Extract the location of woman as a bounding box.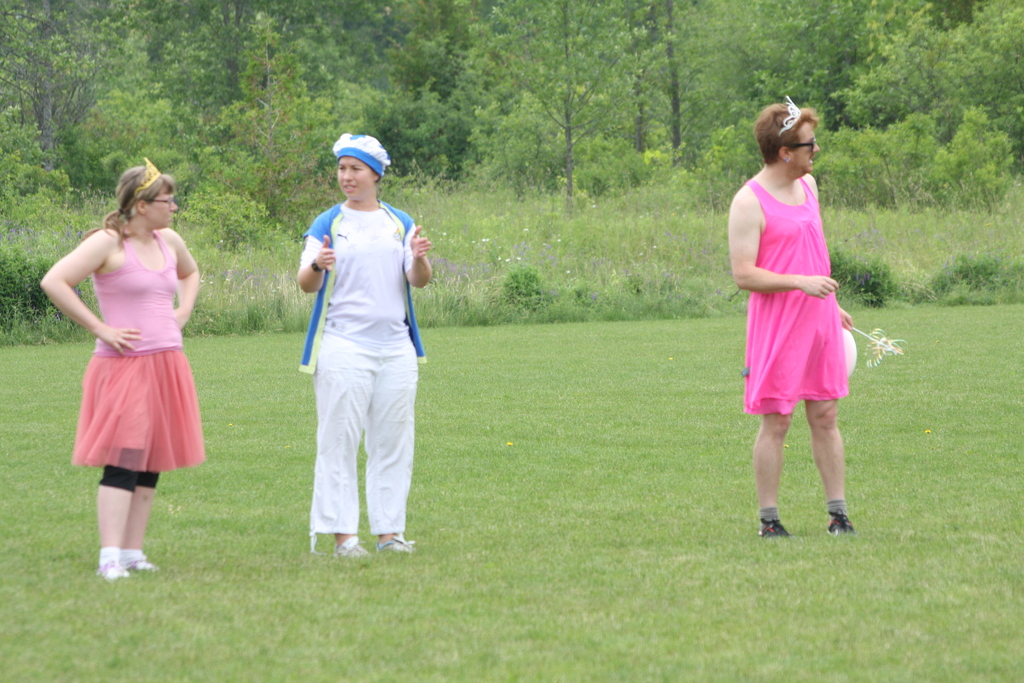
l=726, t=99, r=854, b=546.
